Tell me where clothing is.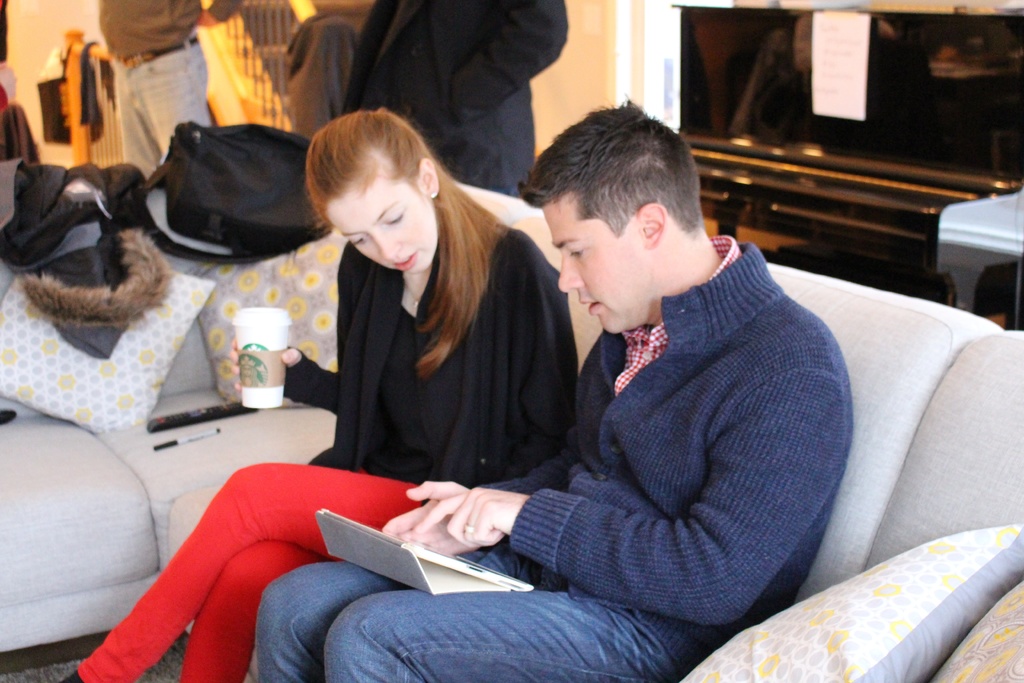
clothing is at l=66, t=222, r=582, b=682.
